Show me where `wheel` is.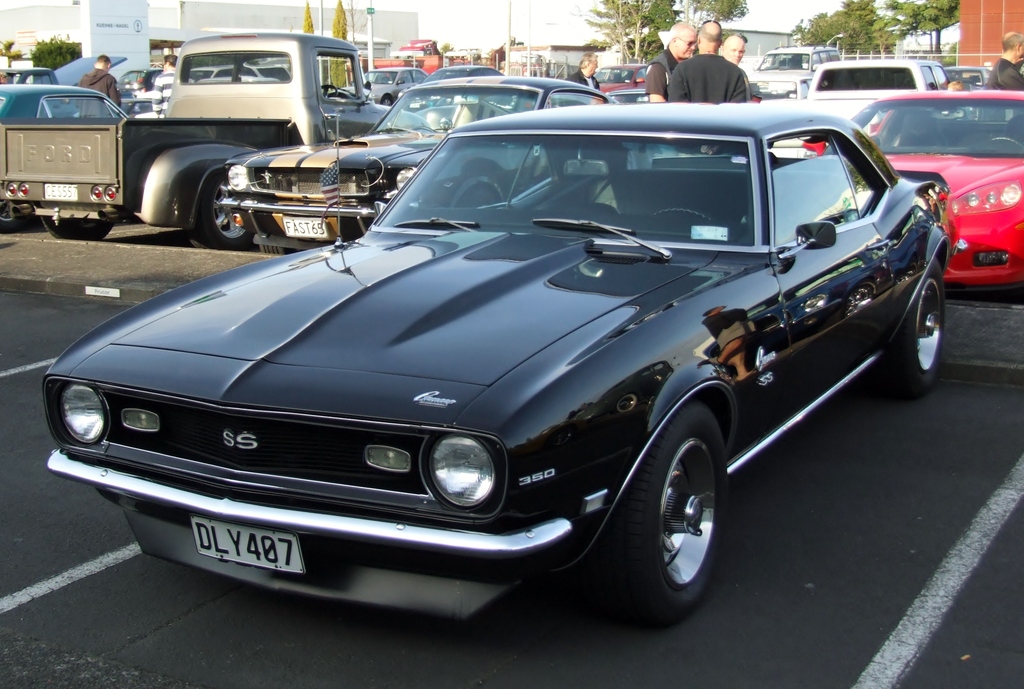
`wheel` is at Rect(876, 260, 942, 403).
